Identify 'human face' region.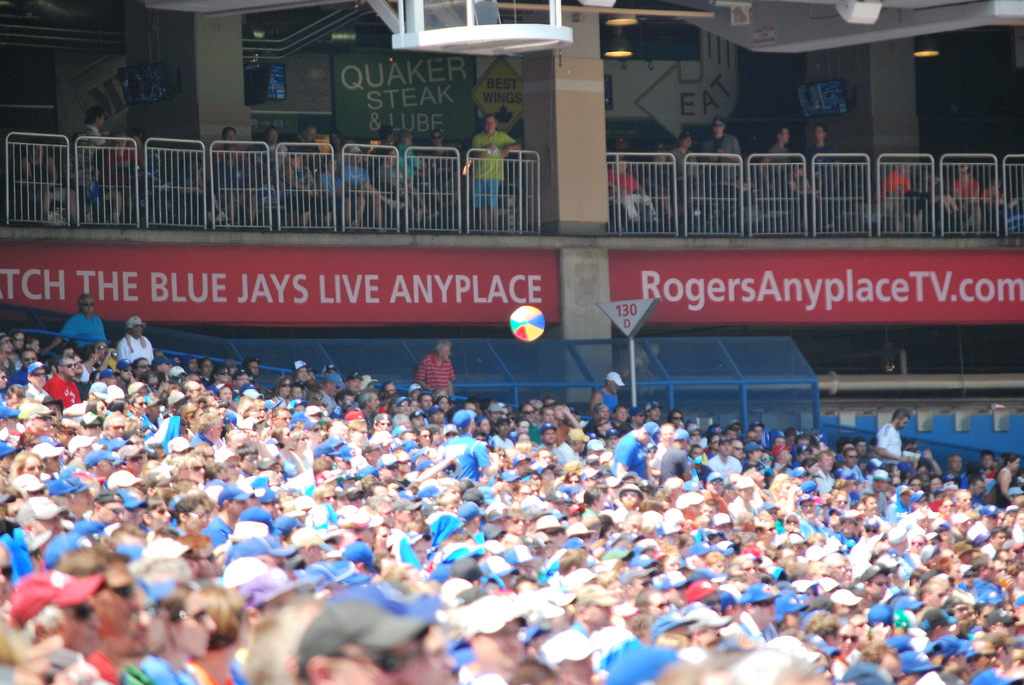
Region: 220/386/233/403.
